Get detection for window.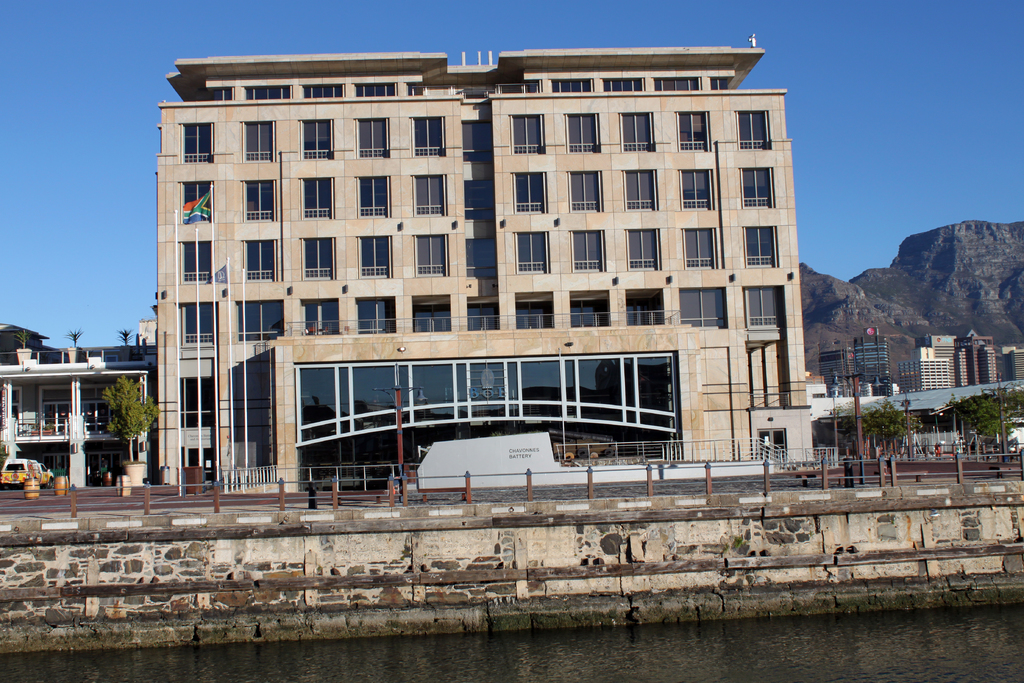
Detection: (411,305,452,333).
